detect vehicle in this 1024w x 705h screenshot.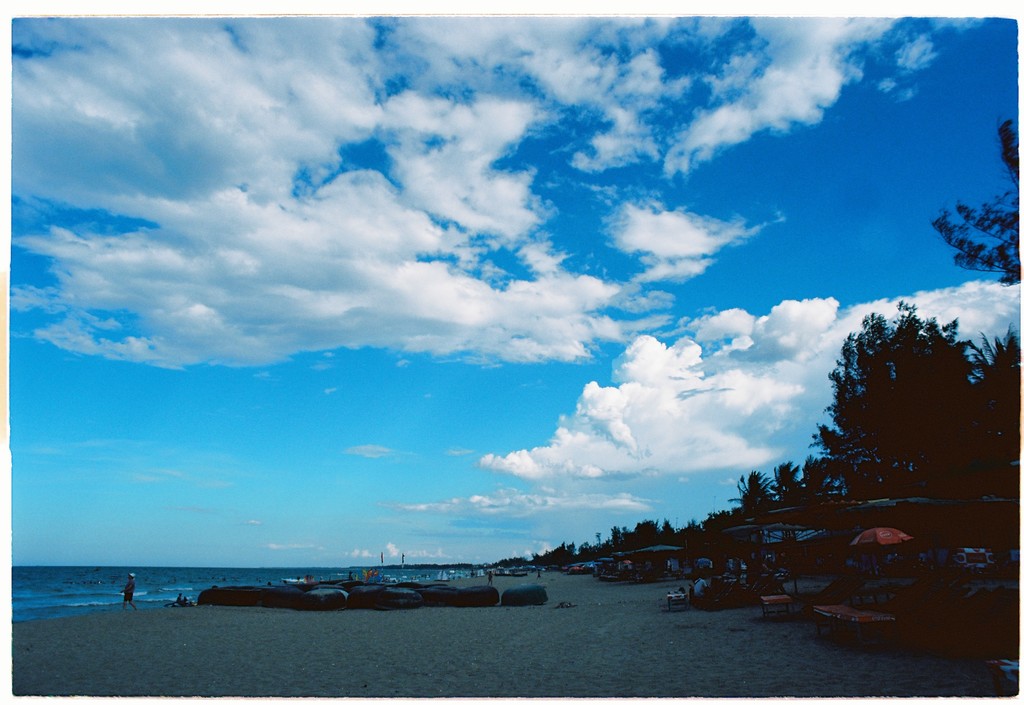
Detection: (166,602,200,610).
